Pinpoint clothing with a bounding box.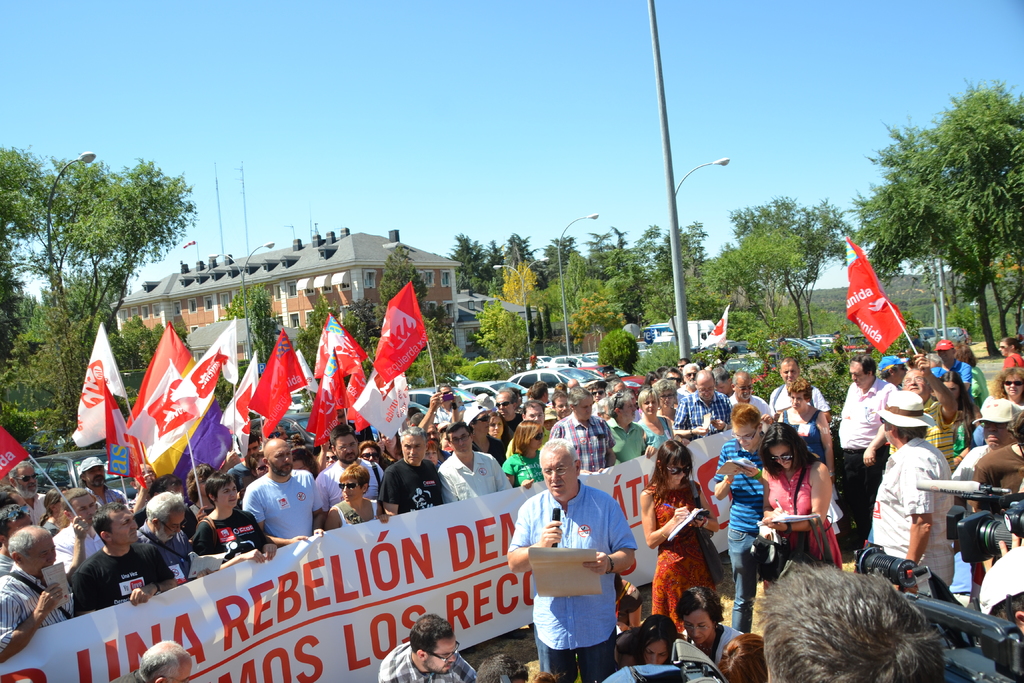
pyautogui.locateOnScreen(767, 450, 846, 575).
